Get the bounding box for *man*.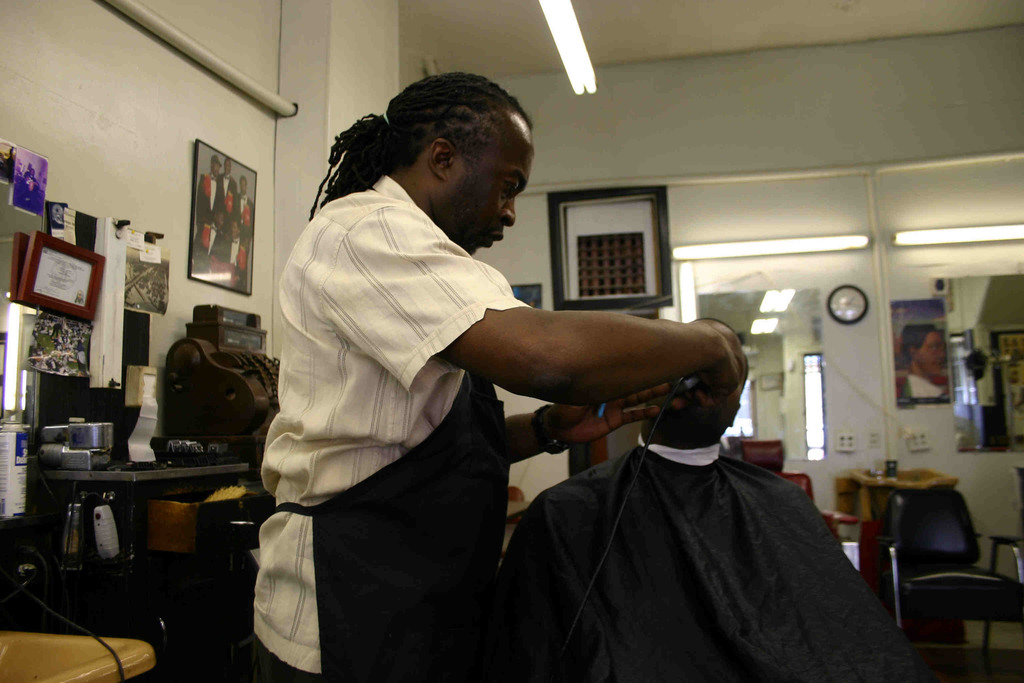
<box>234,173,252,241</box>.
